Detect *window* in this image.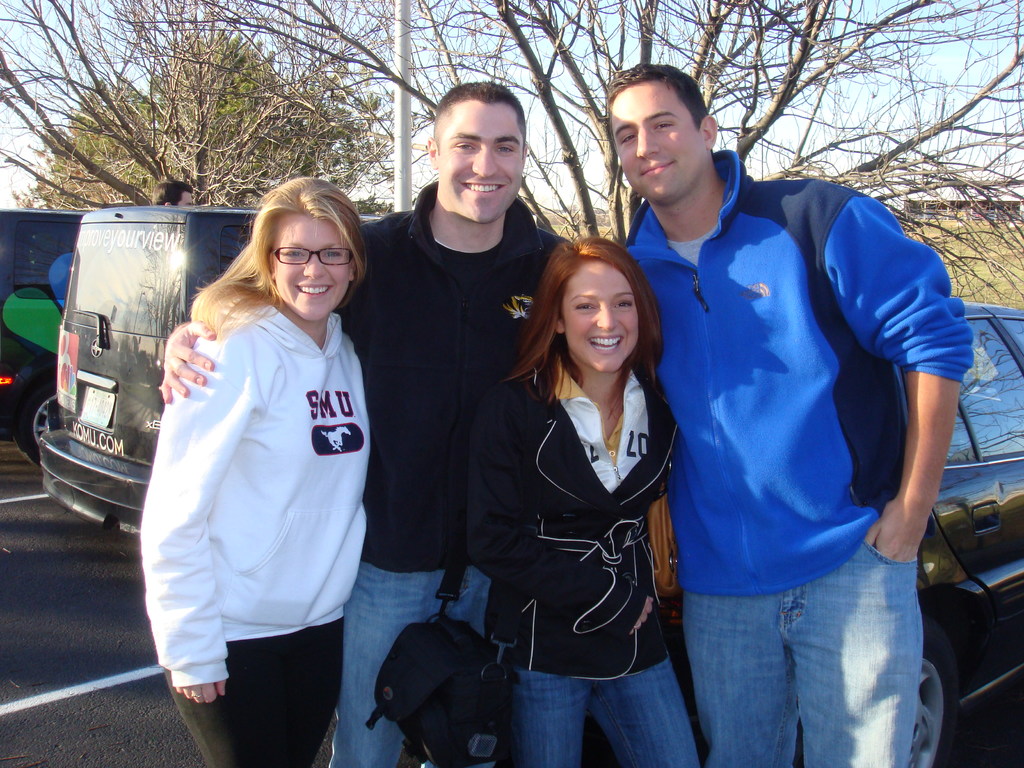
Detection: (959,316,1023,461).
